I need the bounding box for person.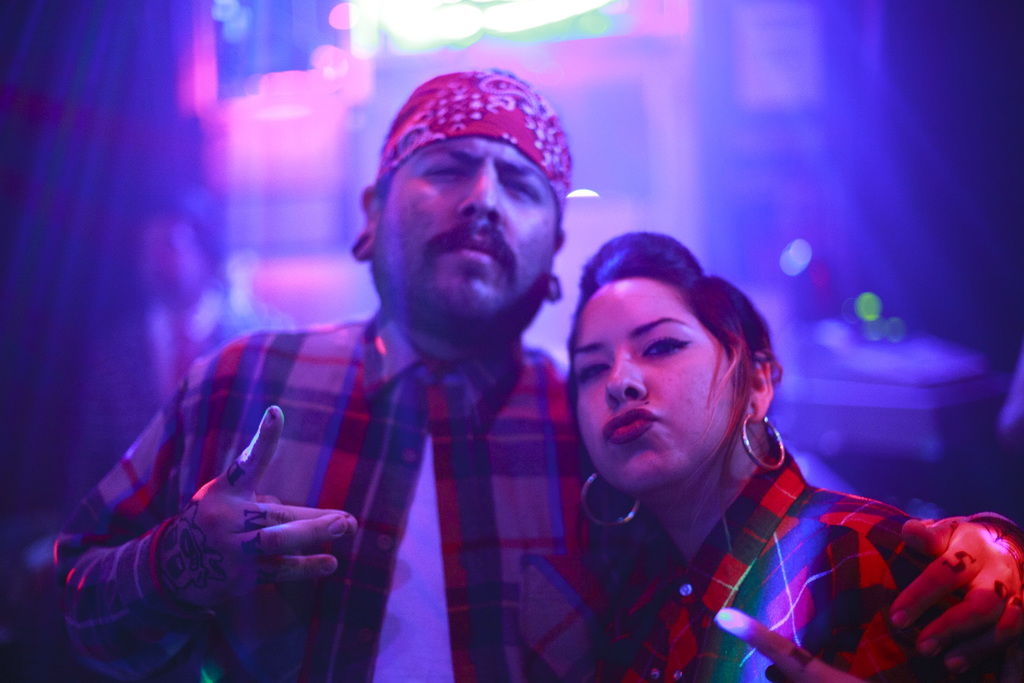
Here it is: [564,231,1023,682].
